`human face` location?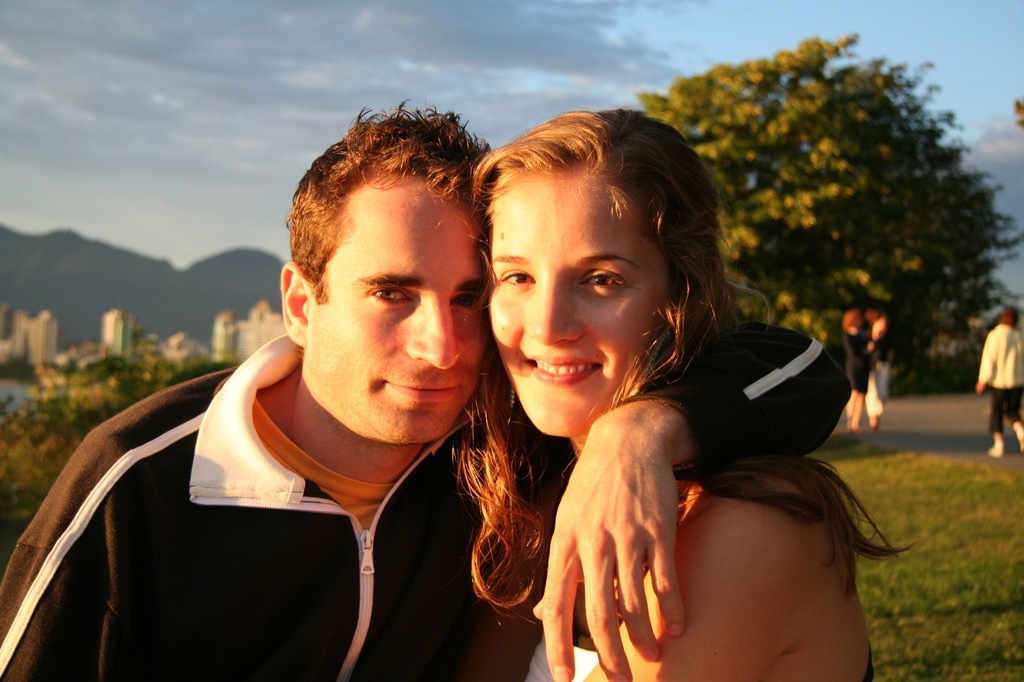
region(298, 163, 497, 445)
